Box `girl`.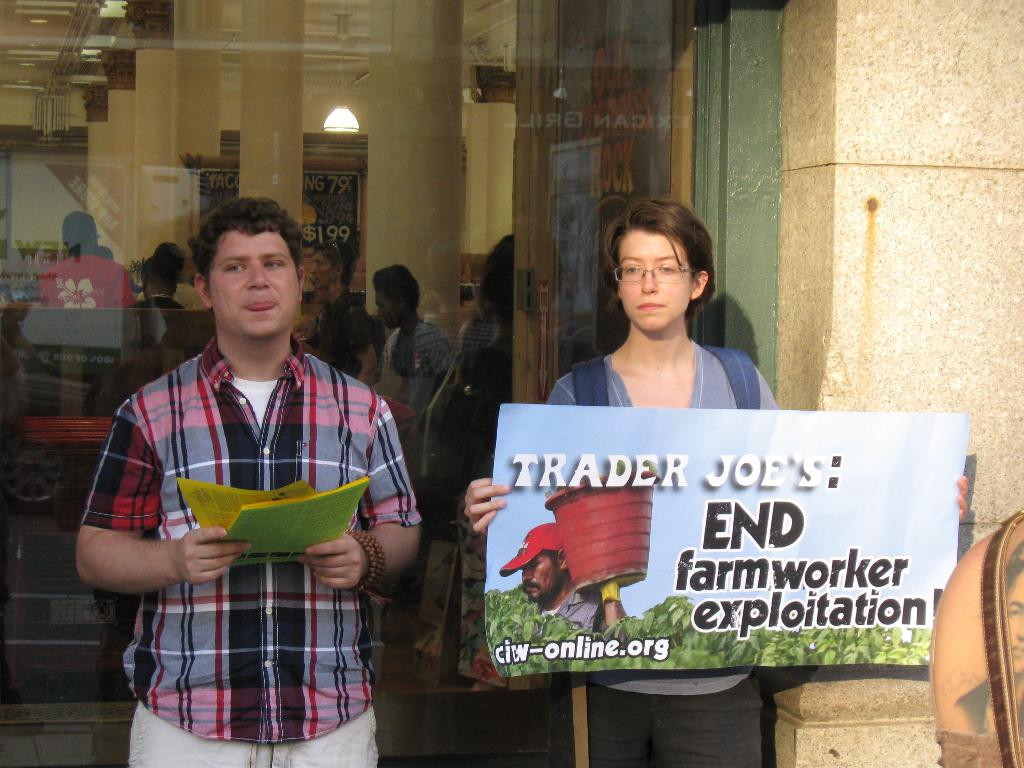
<box>460,200,968,767</box>.
